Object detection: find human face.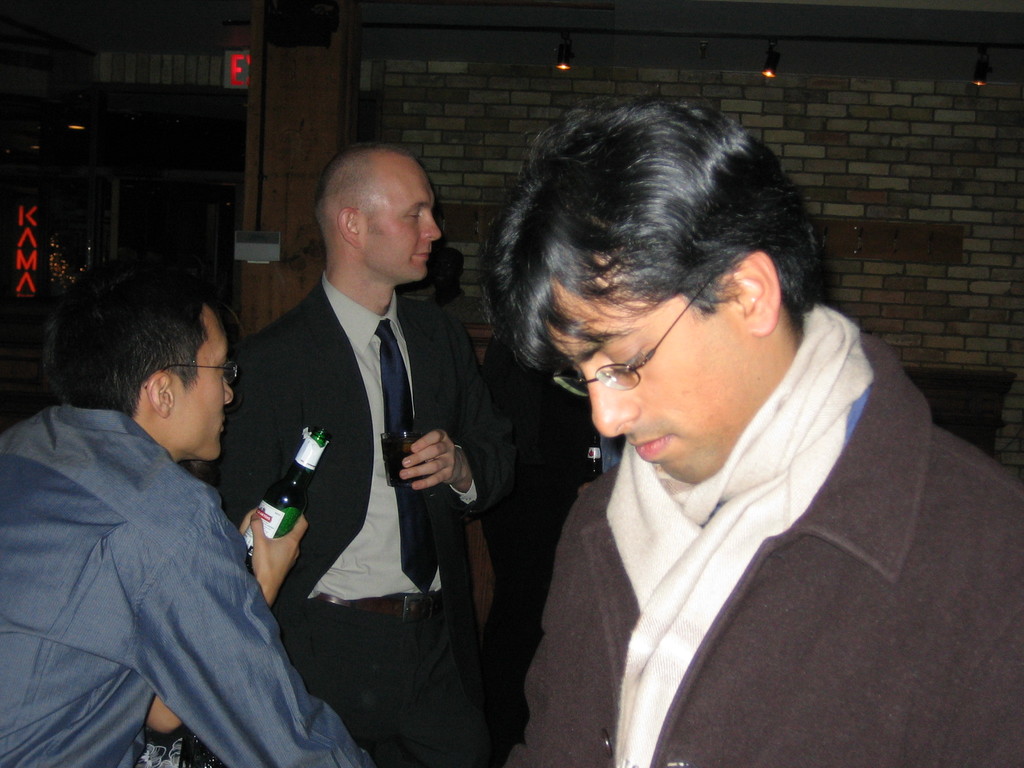
<region>544, 254, 764, 486</region>.
